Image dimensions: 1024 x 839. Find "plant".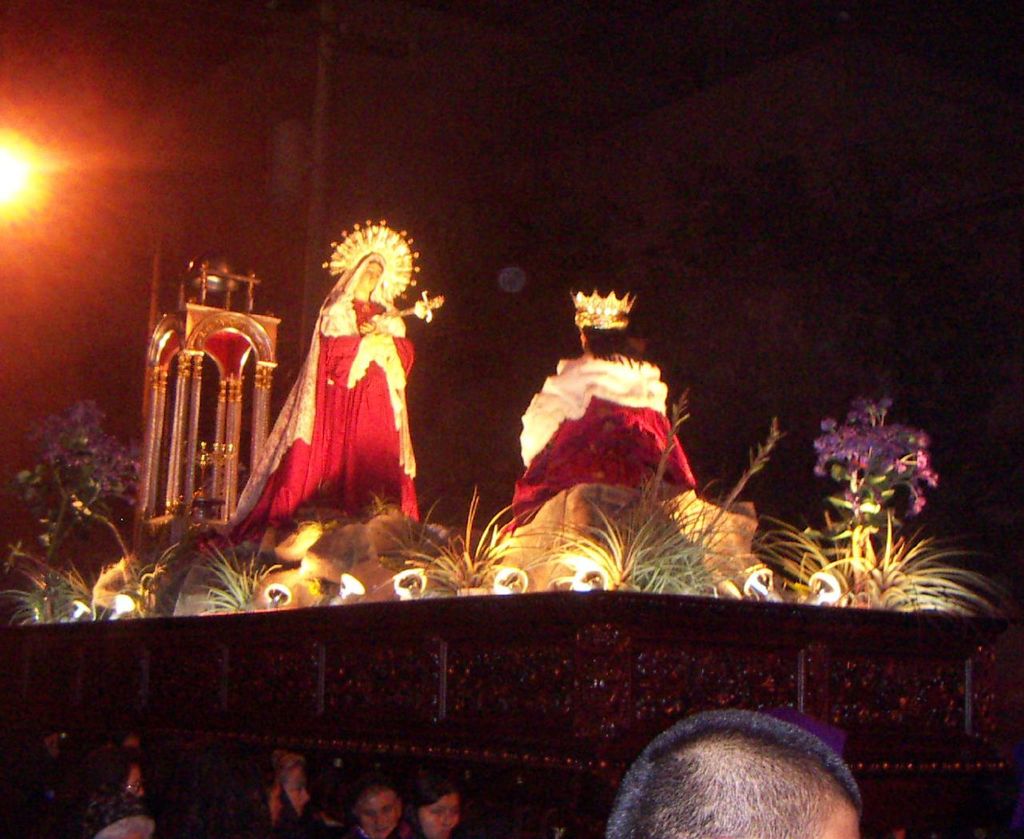
<bbox>190, 529, 286, 622</bbox>.
